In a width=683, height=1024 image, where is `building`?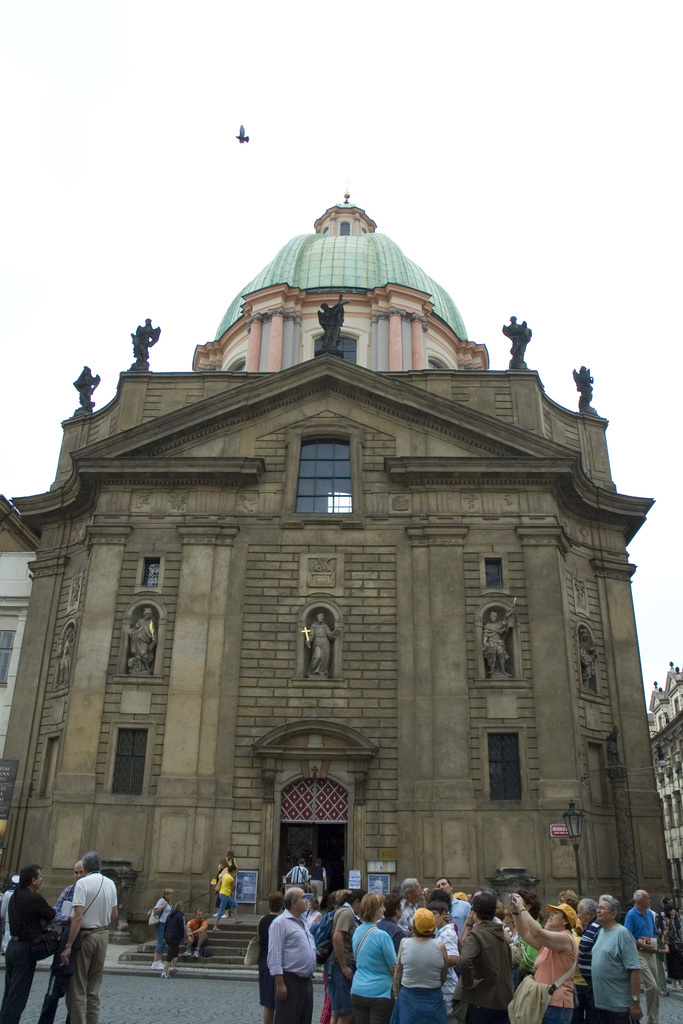
(left=638, top=655, right=682, bottom=927).
